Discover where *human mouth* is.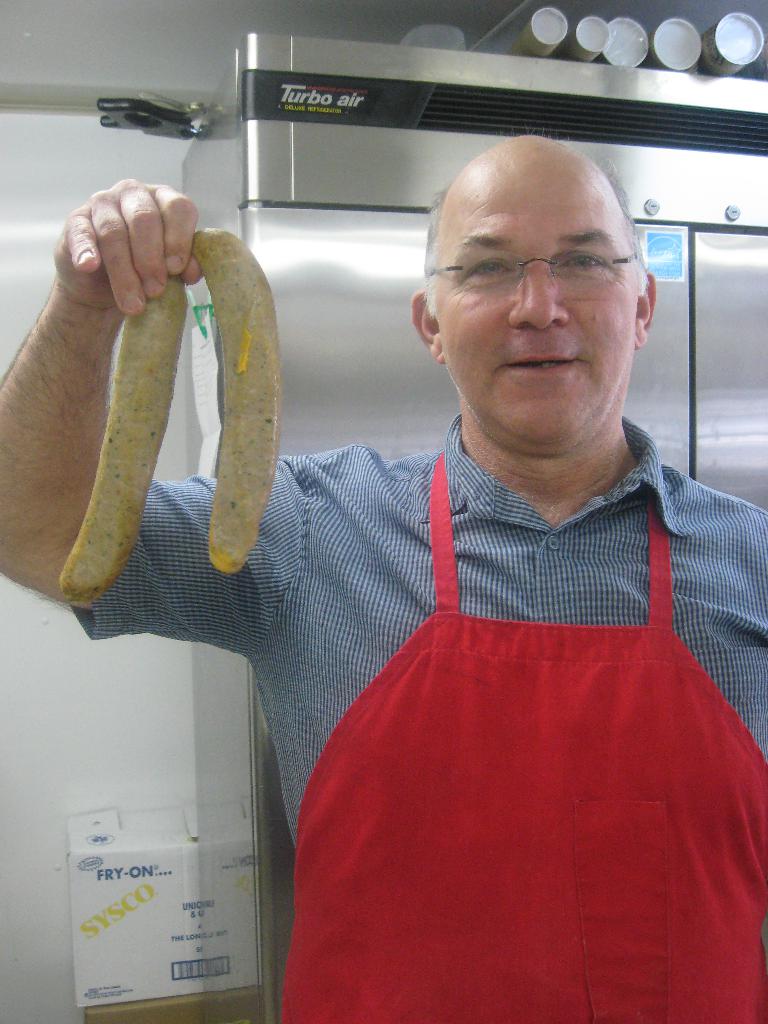
Discovered at BBox(507, 353, 573, 375).
